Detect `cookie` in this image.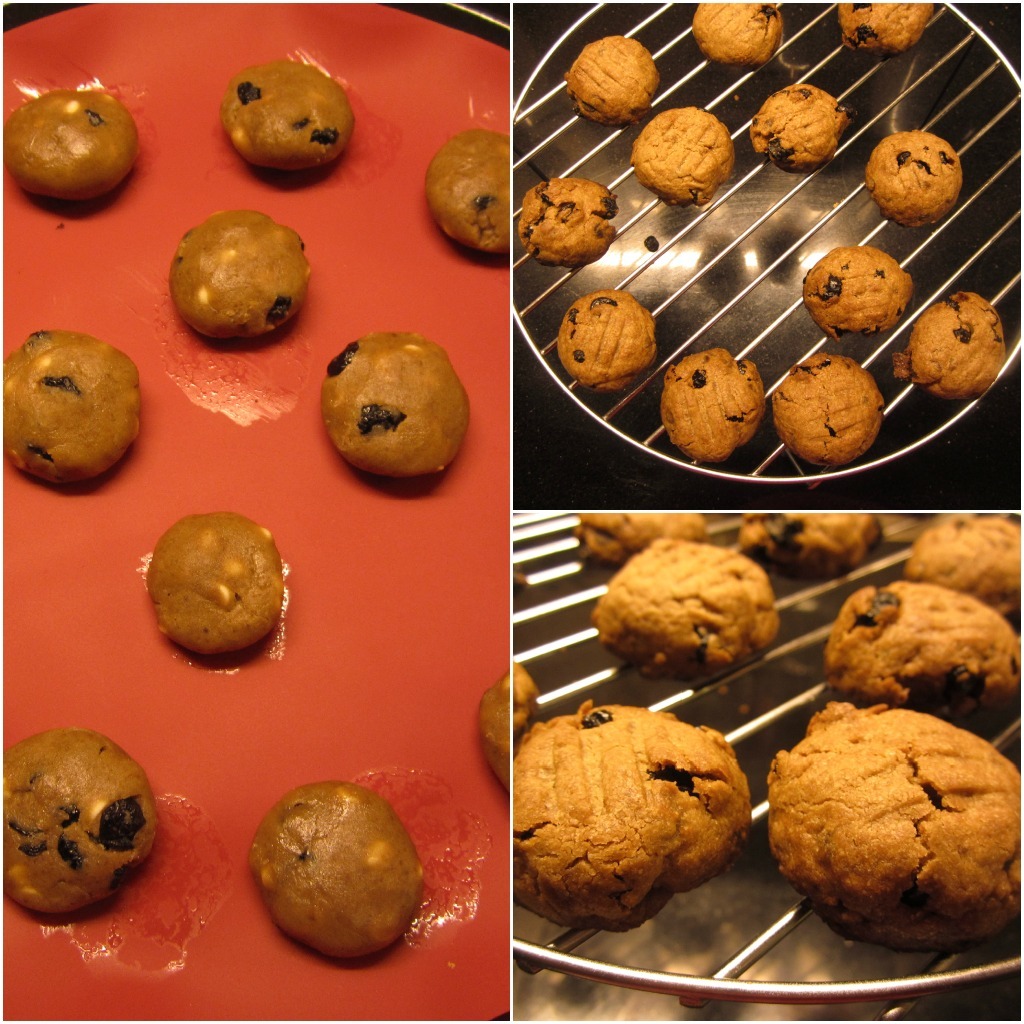
Detection: Rect(0, 87, 142, 206).
